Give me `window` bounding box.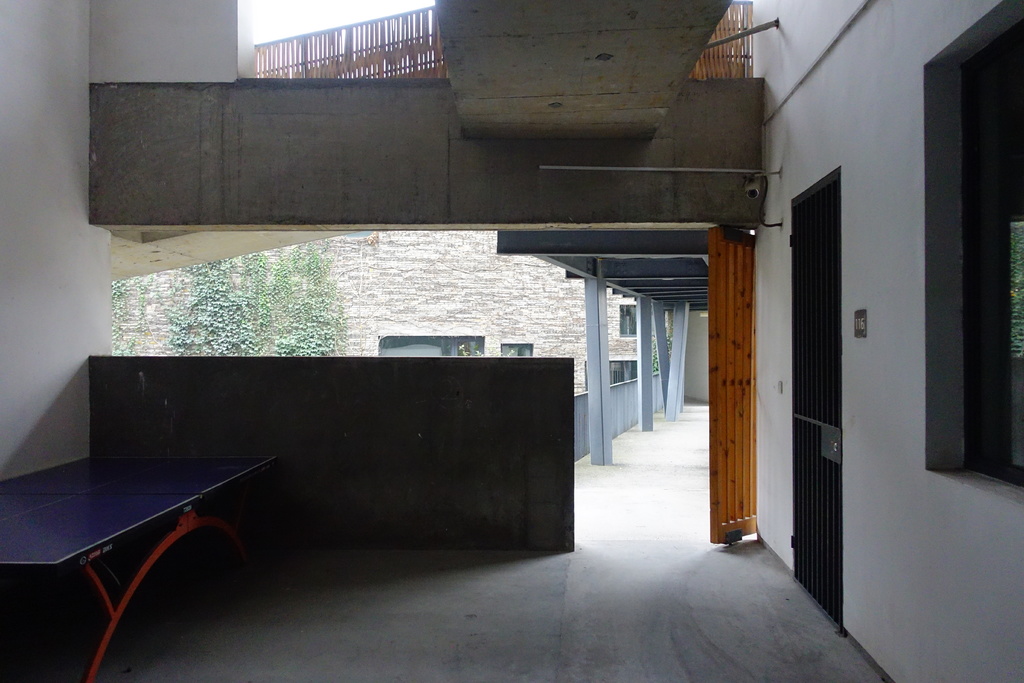
l=618, t=308, r=656, b=336.
